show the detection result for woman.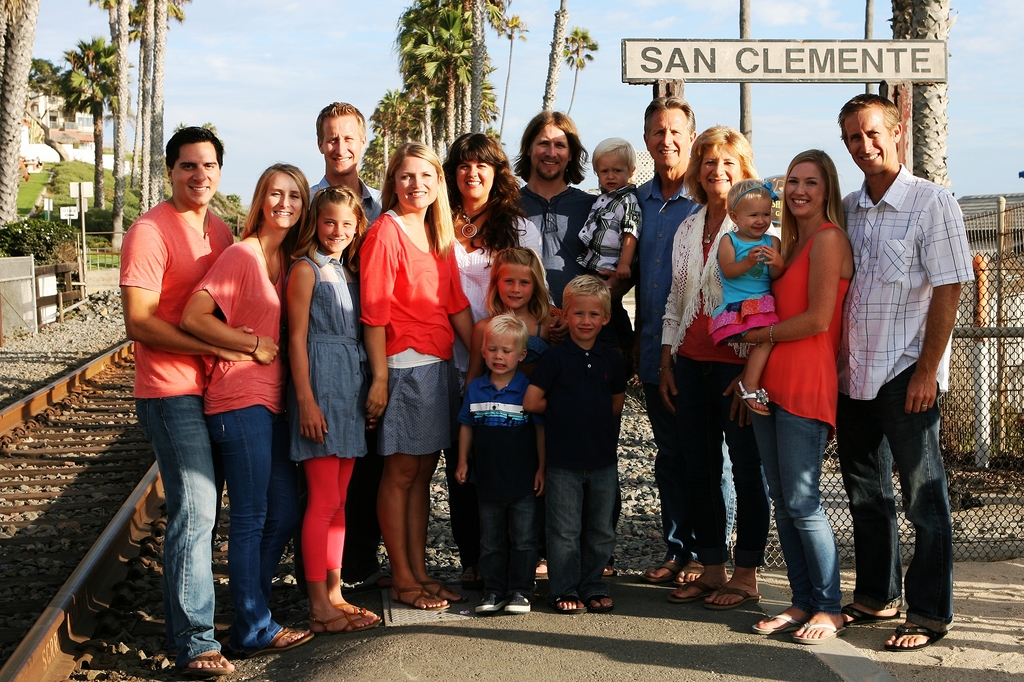
735:139:870:626.
